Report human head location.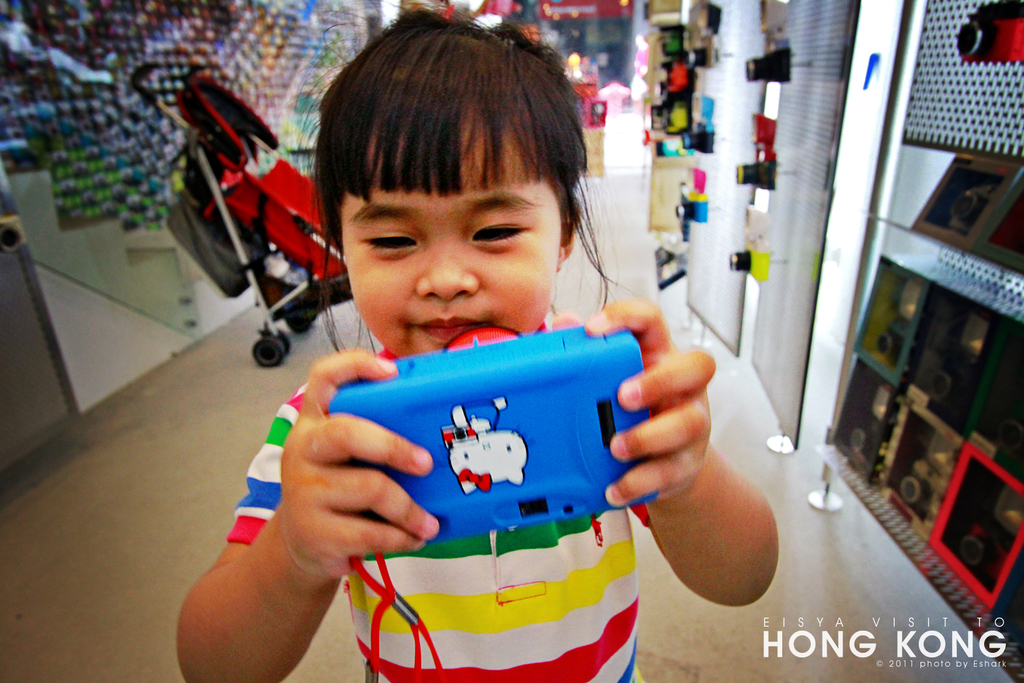
Report: <box>291,12,637,338</box>.
